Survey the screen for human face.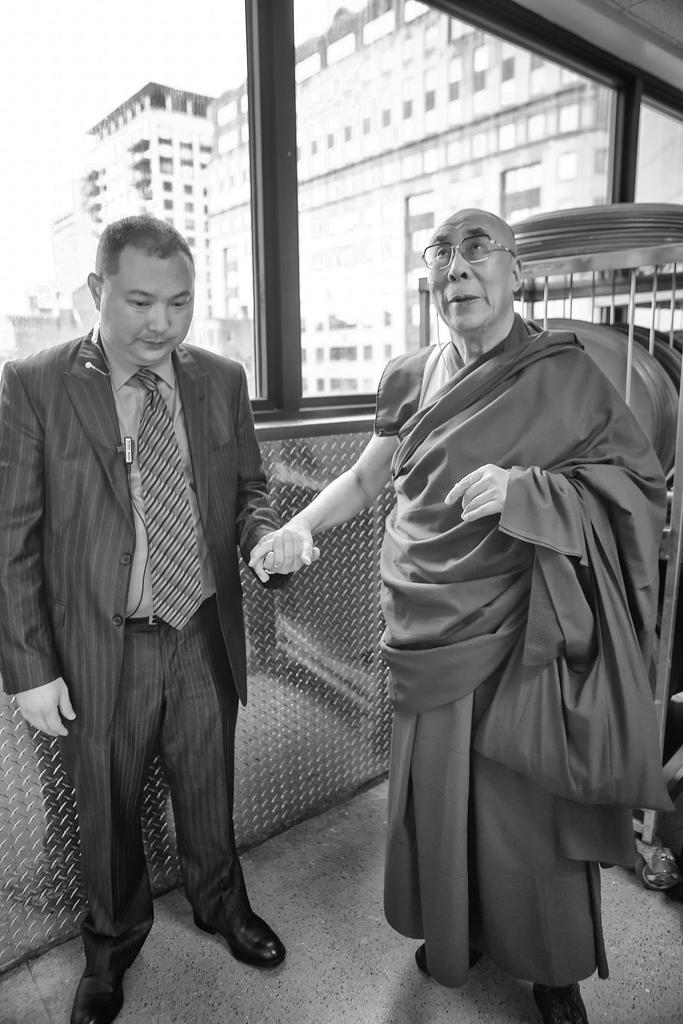
Survey found: <bbox>101, 259, 194, 366</bbox>.
